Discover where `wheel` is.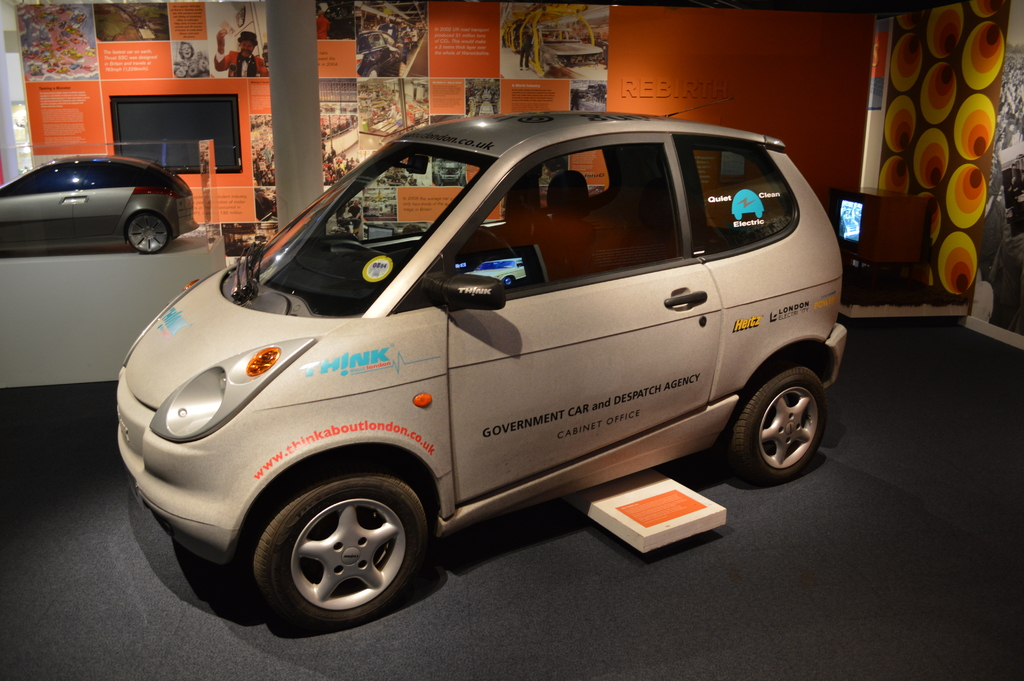
Discovered at (729,363,837,482).
